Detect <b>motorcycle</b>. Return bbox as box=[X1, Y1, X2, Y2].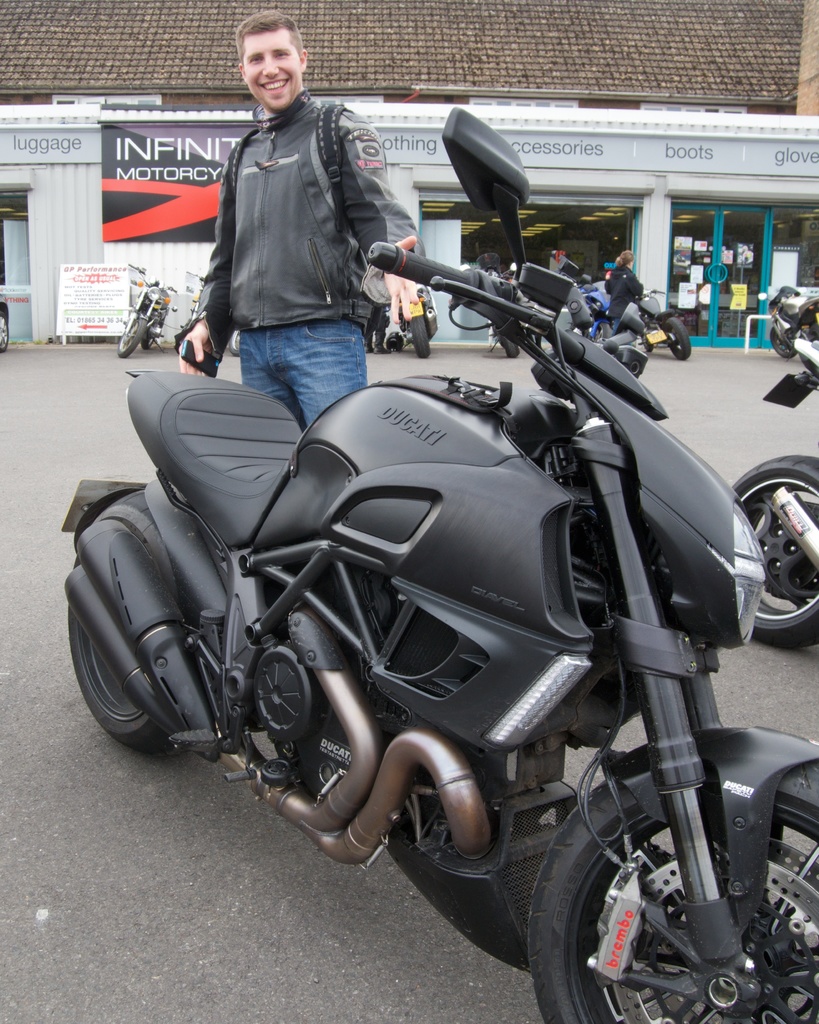
box=[753, 285, 818, 363].
